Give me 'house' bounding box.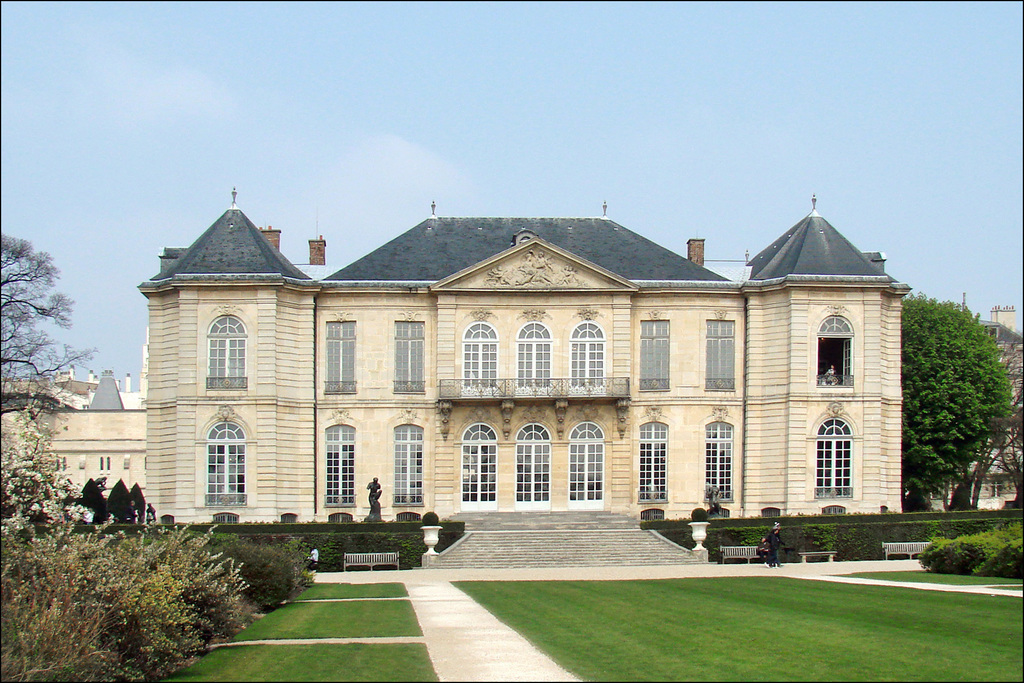
bbox=(937, 315, 1023, 513).
